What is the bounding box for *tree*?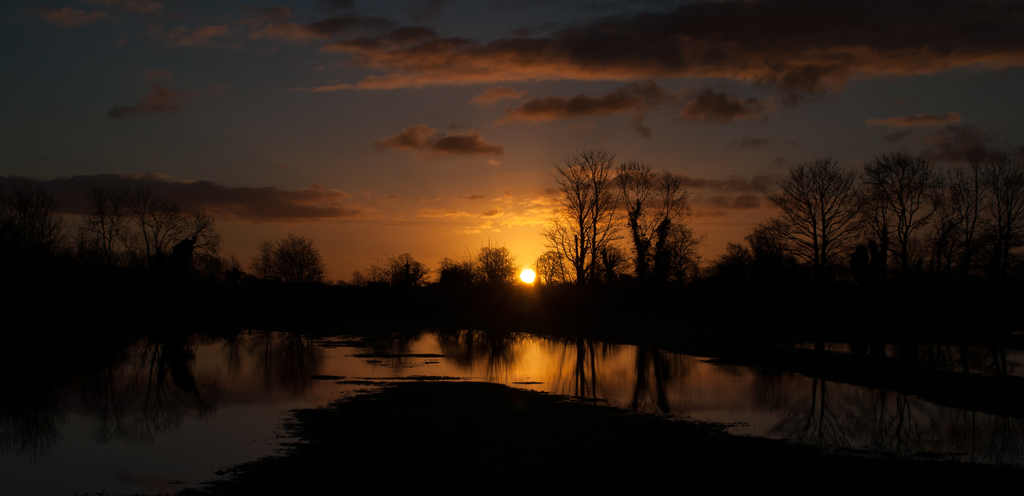
<region>547, 140, 627, 289</region>.
